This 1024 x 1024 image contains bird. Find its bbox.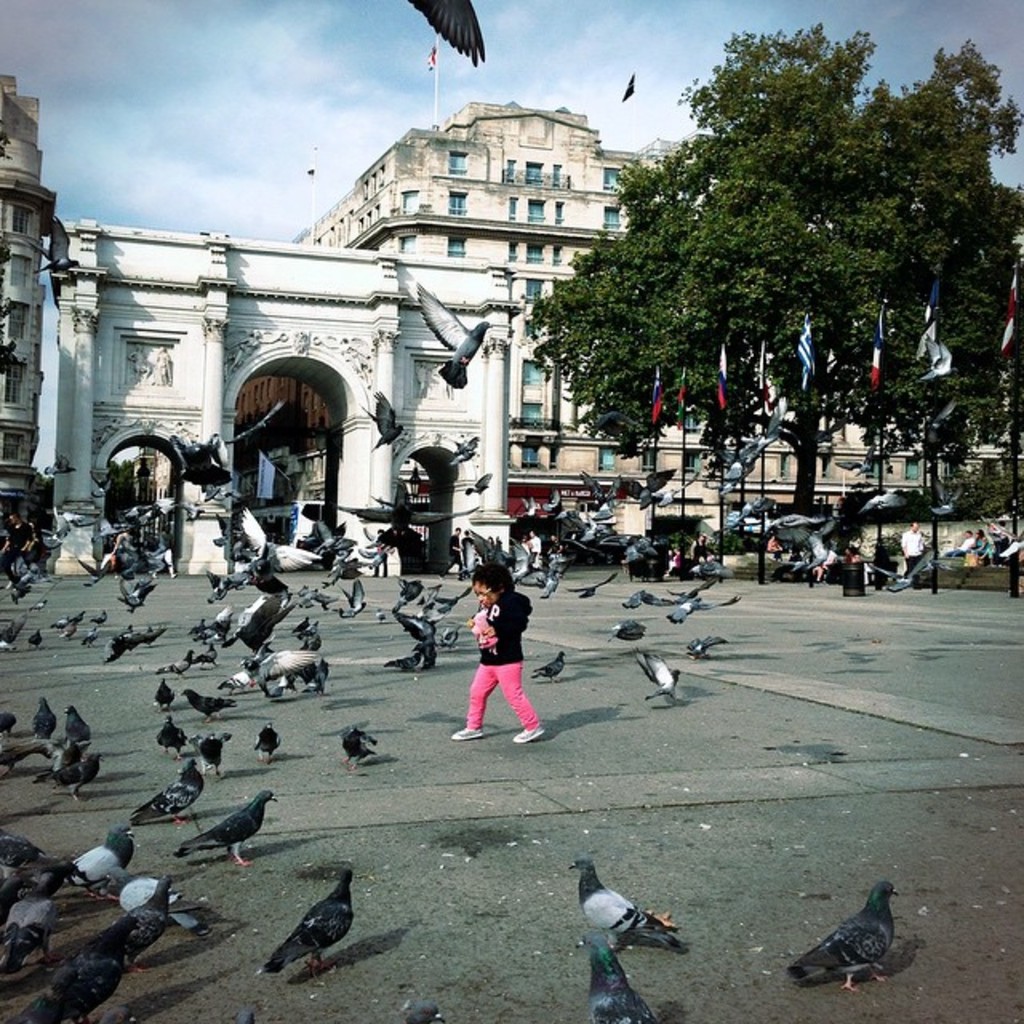
[left=206, top=605, right=235, bottom=642].
